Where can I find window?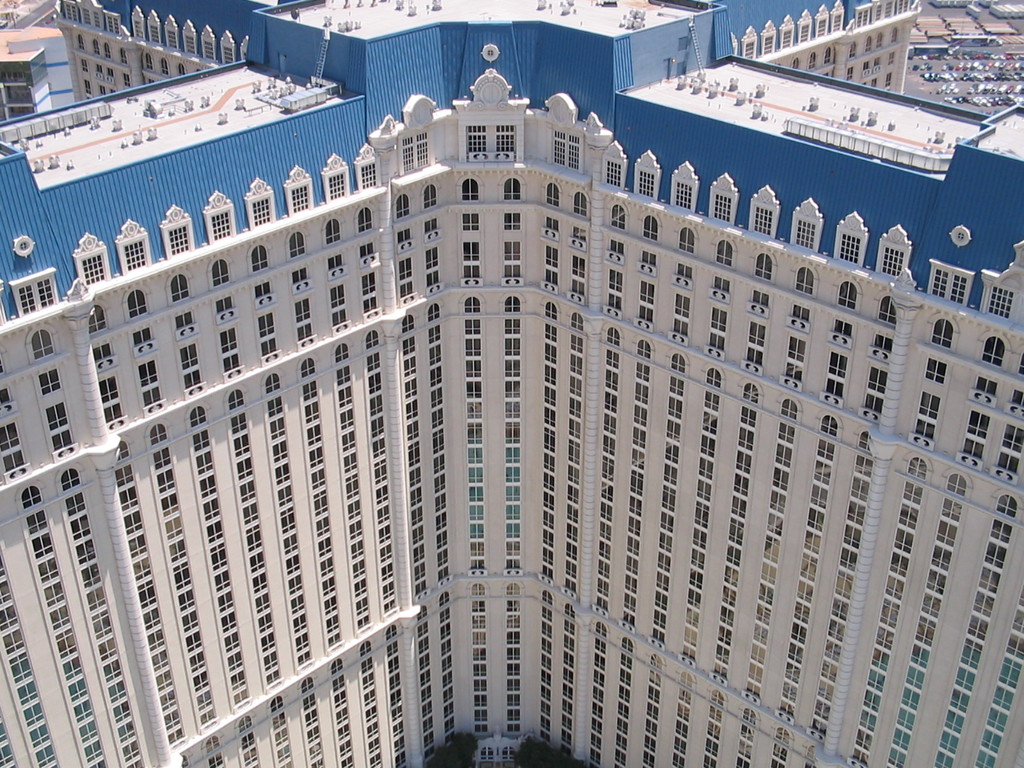
You can find it at {"left": 504, "top": 422, "right": 521, "bottom": 447}.
